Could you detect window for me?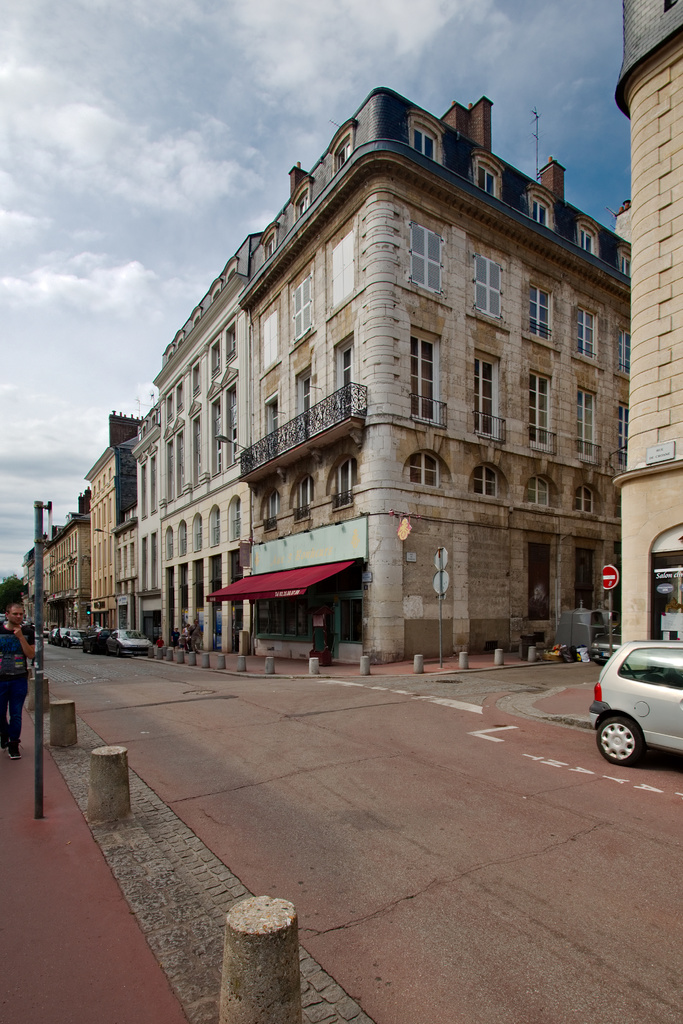
Detection result: 265:230:277:262.
